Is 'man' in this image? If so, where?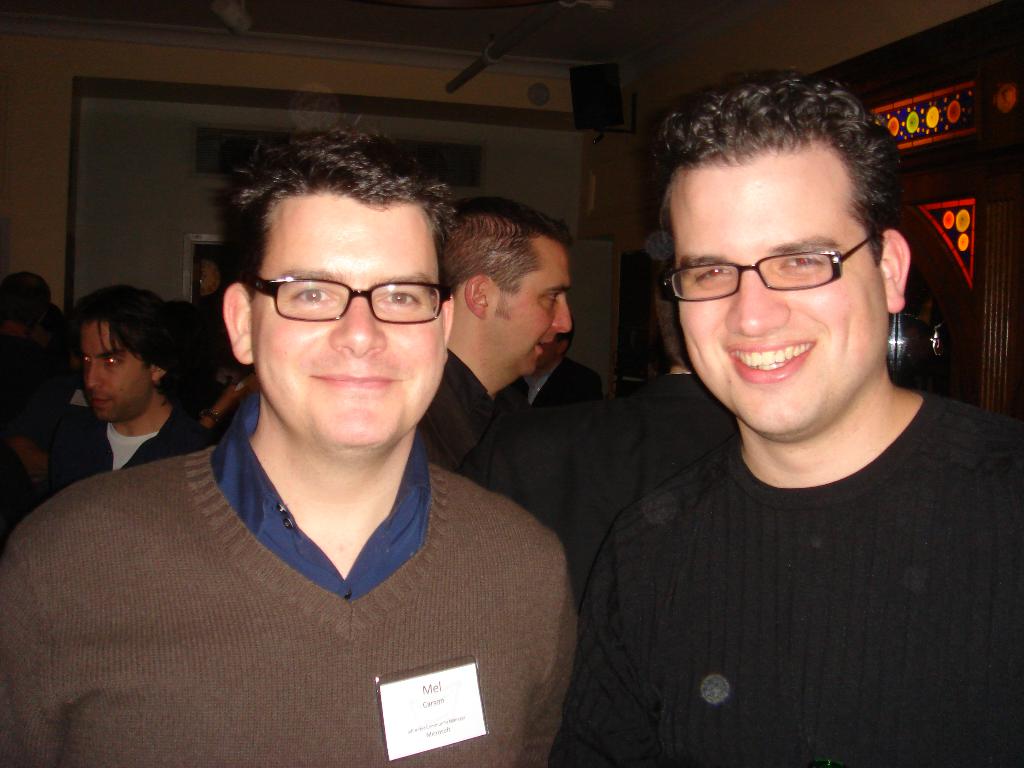
Yes, at 3, 338, 101, 532.
